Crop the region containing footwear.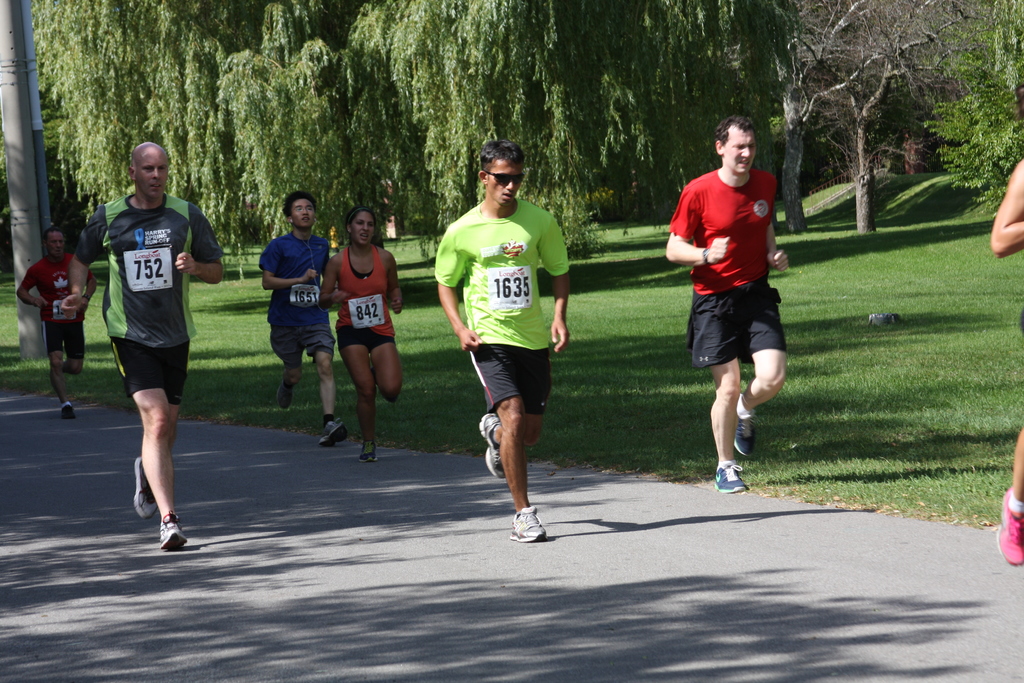
Crop region: <box>360,441,379,465</box>.
